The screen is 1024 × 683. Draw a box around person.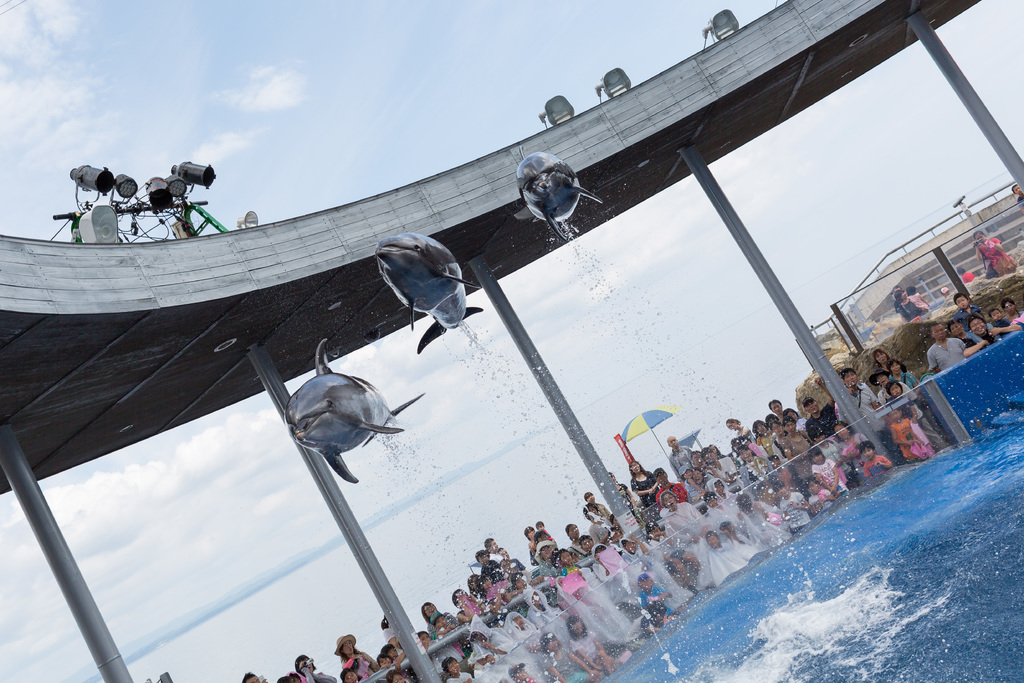
900 288 932 315.
